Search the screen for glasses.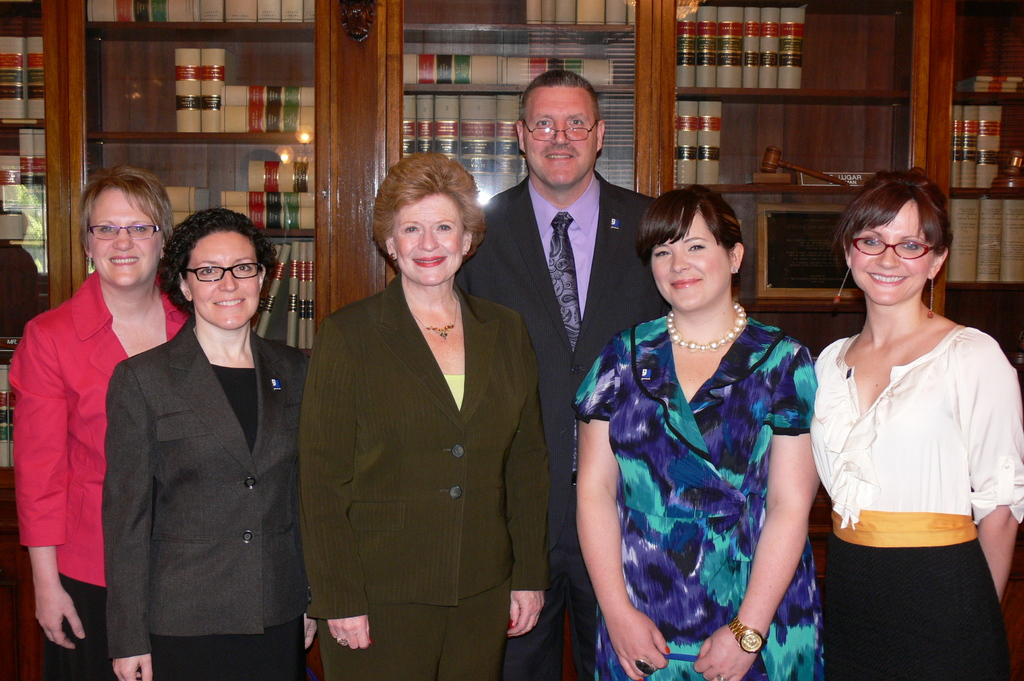
Found at l=86, t=226, r=160, b=240.
